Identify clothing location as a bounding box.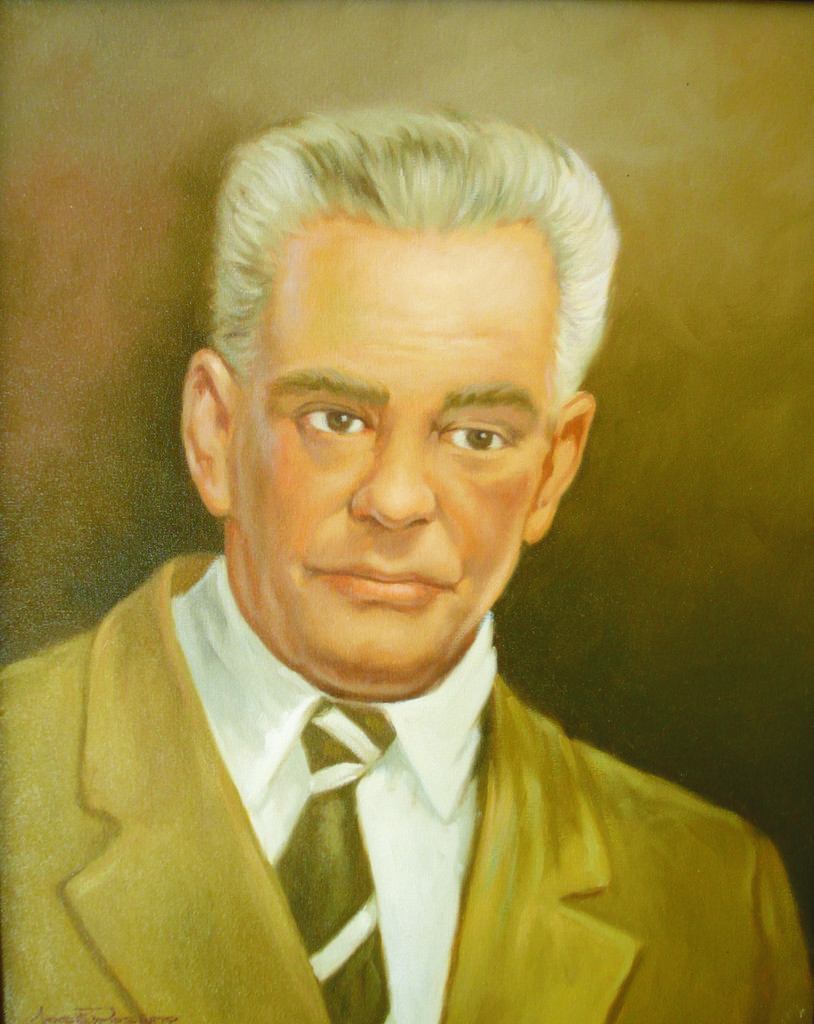
select_region(0, 592, 746, 1005).
